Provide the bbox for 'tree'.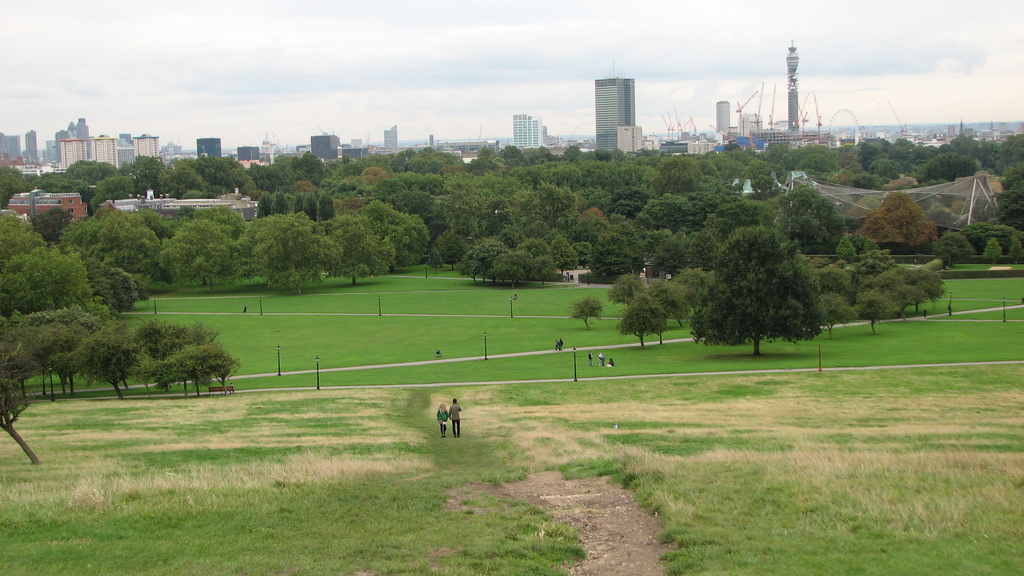
{"x1": 687, "y1": 226, "x2": 829, "y2": 356}.
